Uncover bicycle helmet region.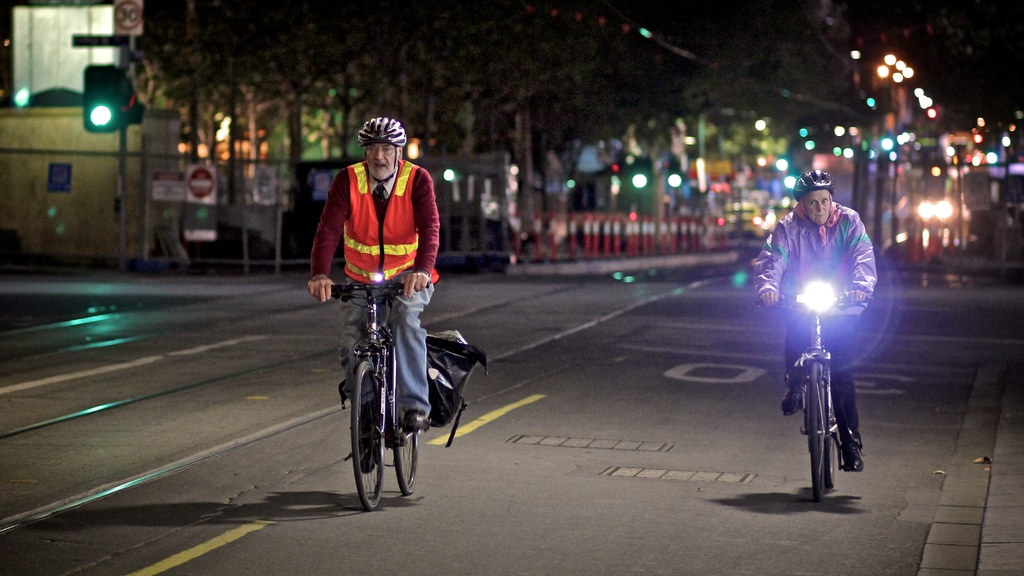
Uncovered: left=355, top=115, right=408, bottom=184.
